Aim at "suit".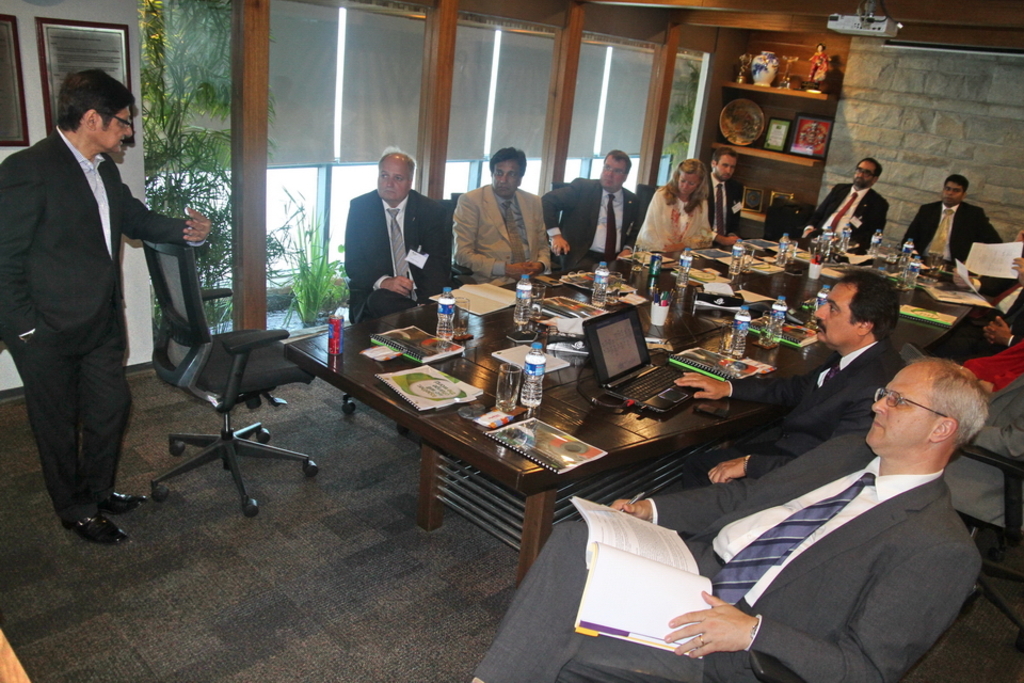
Aimed at bbox(704, 173, 743, 248).
